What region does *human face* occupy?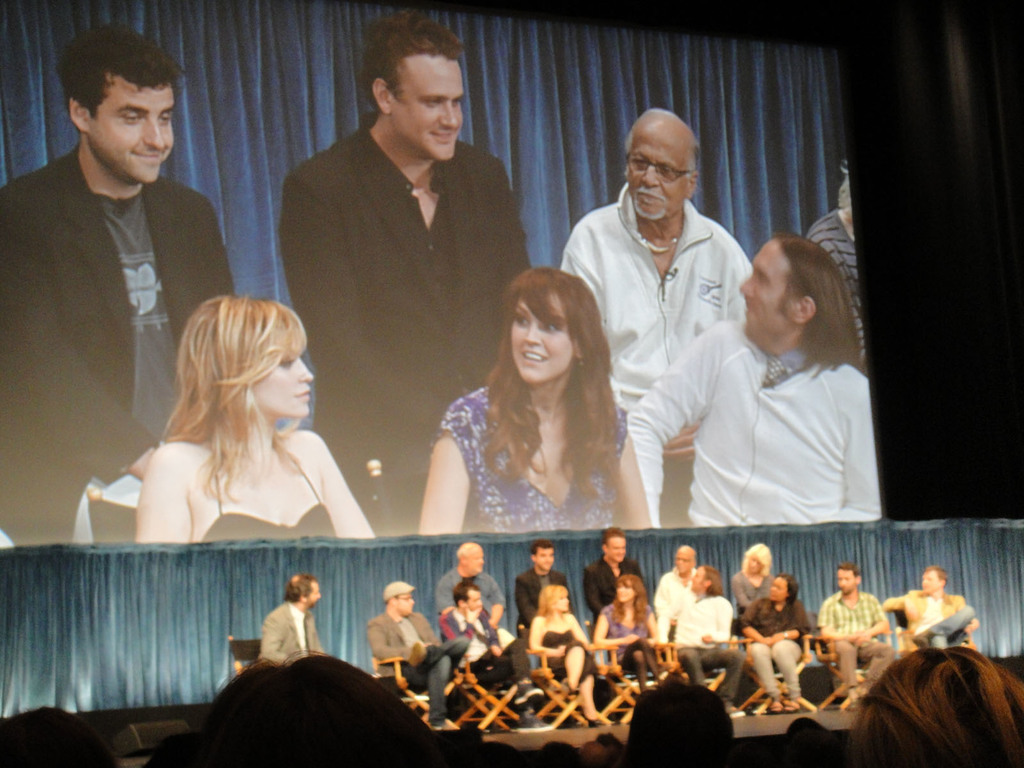
{"left": 465, "top": 588, "right": 484, "bottom": 611}.
